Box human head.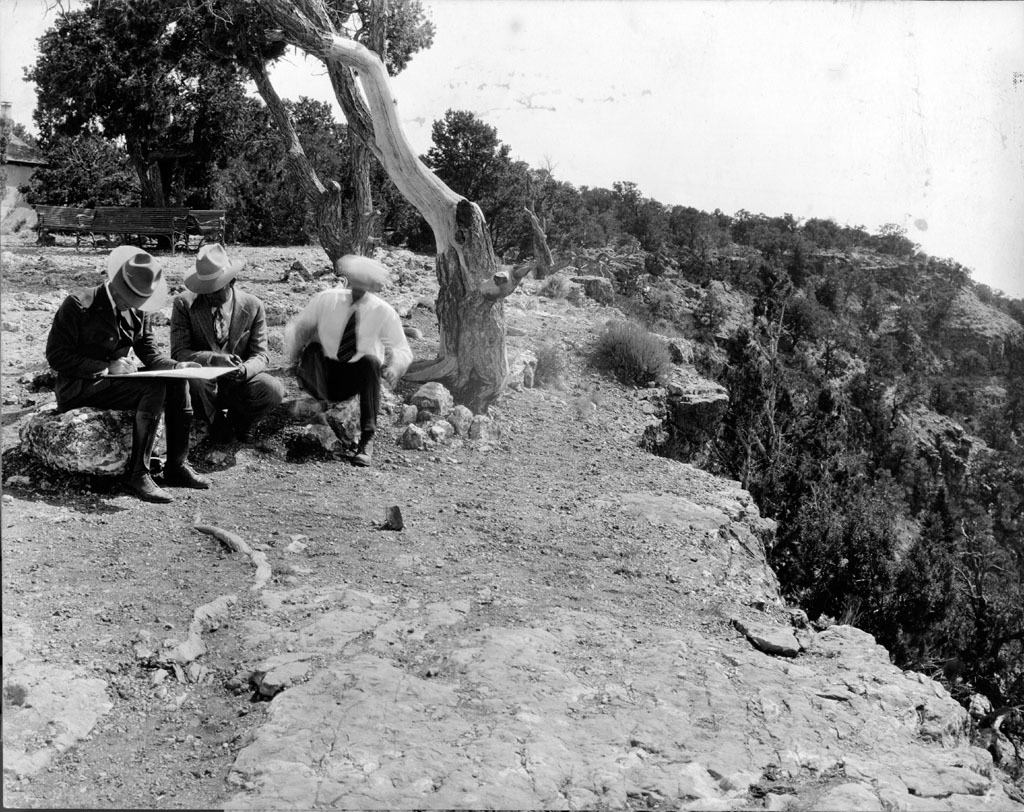
bbox=[192, 241, 233, 298].
